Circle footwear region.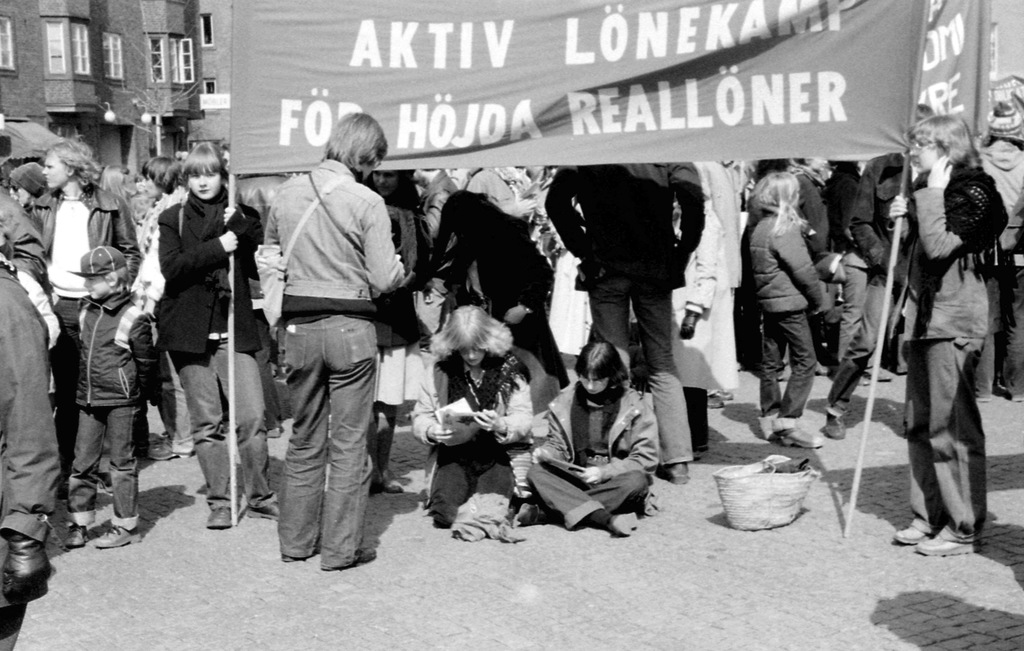
Region: detection(917, 531, 983, 555).
